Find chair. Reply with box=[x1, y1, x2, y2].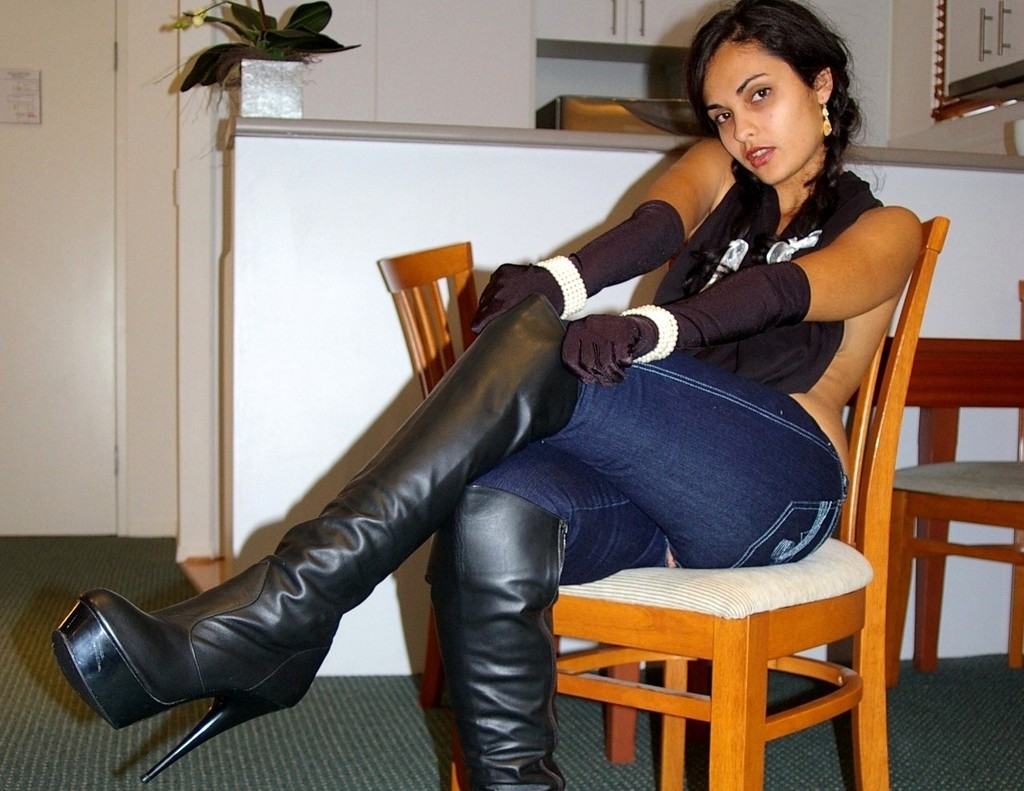
box=[445, 218, 942, 790].
